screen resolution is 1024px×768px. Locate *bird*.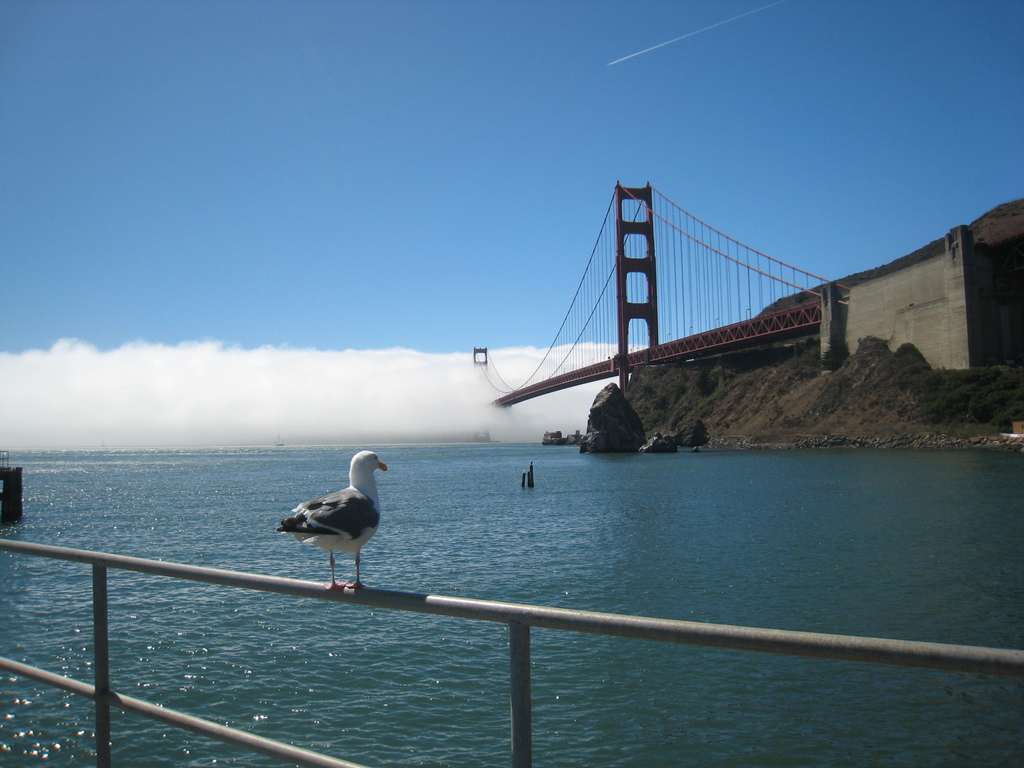
bbox(280, 461, 389, 586).
